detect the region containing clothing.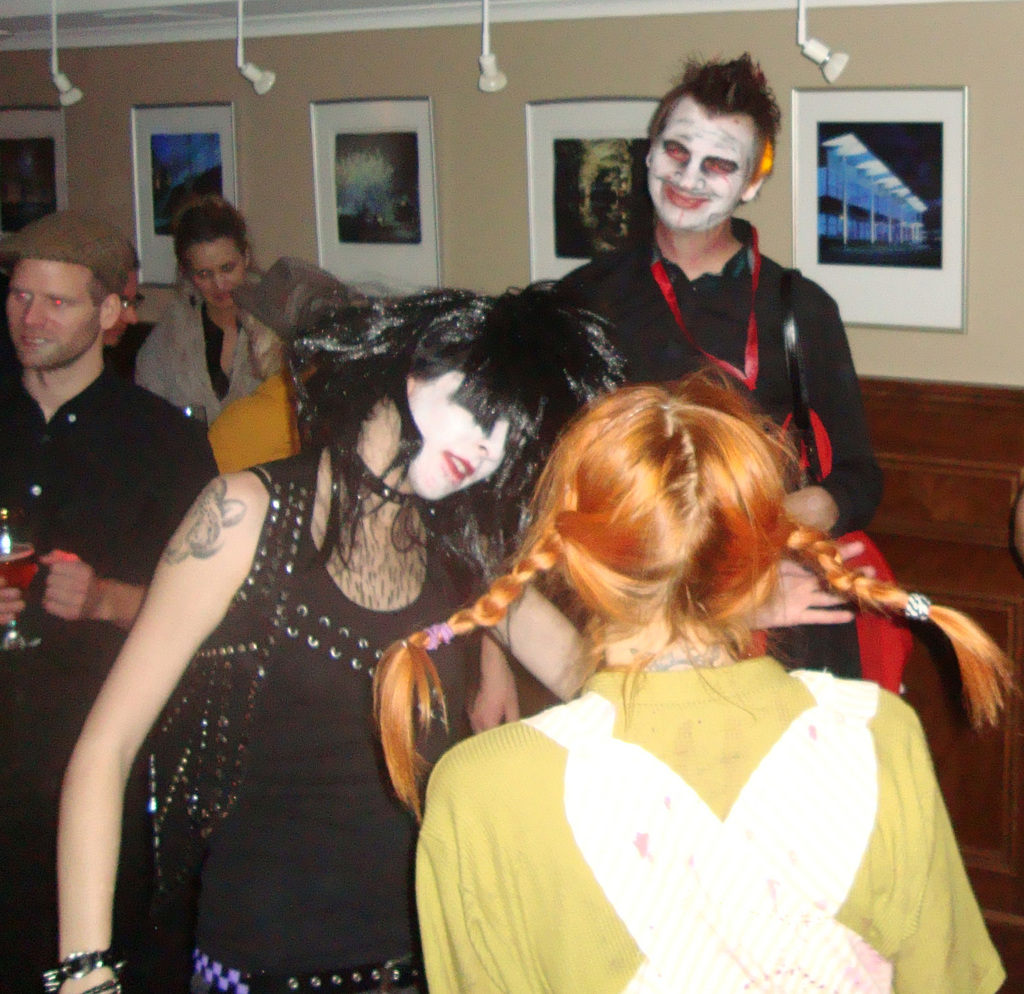
[417, 555, 996, 977].
